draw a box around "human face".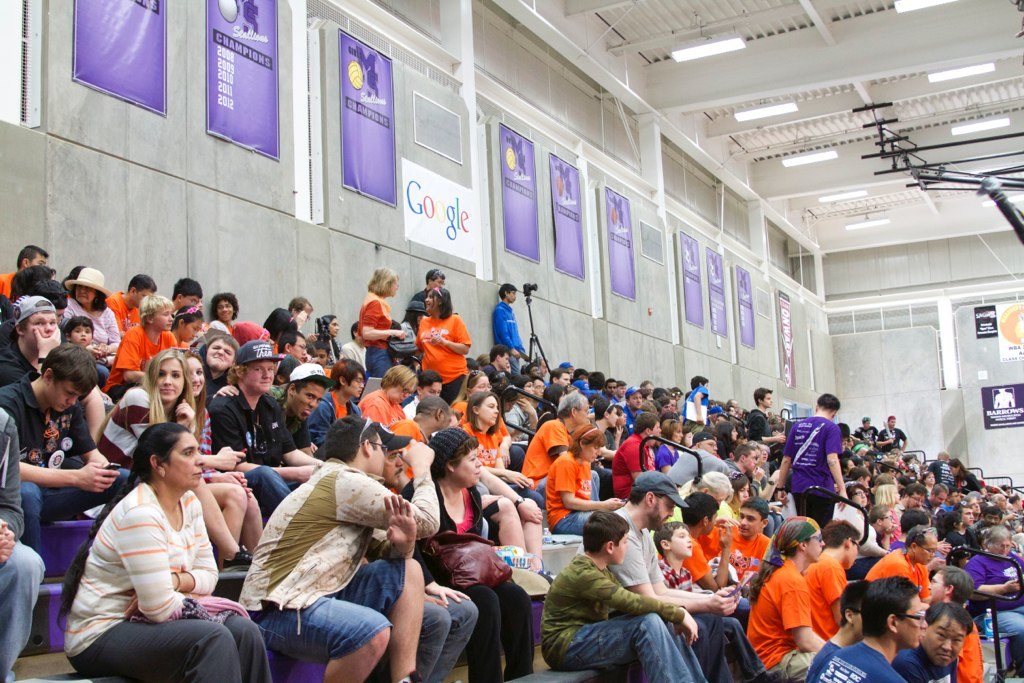
l=860, t=418, r=874, b=430.
